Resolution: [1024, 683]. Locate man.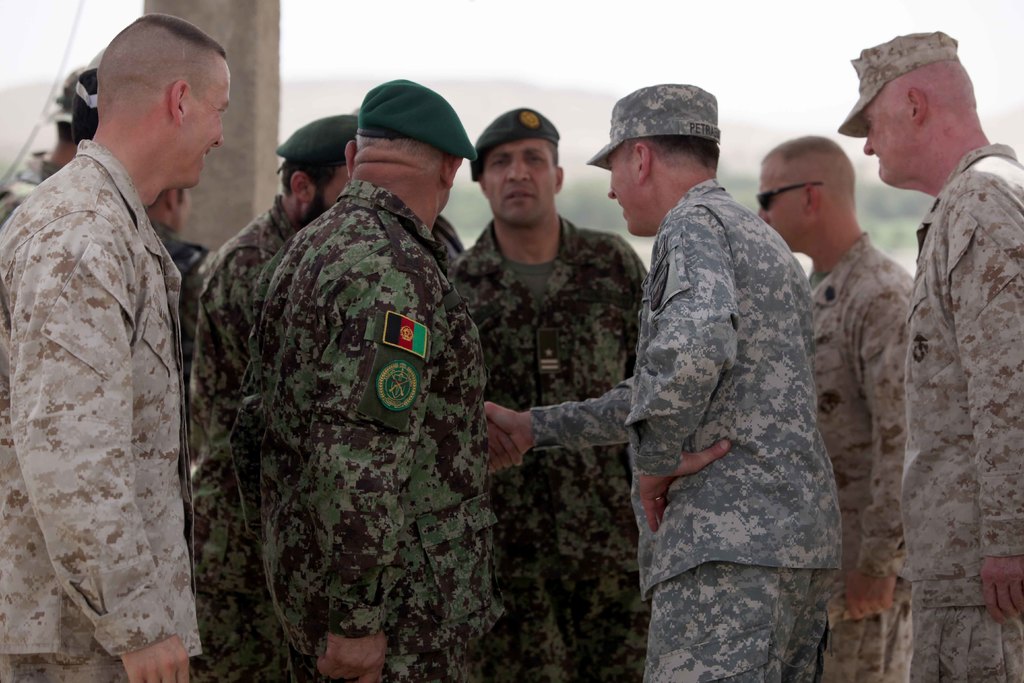
box(0, 5, 227, 682).
